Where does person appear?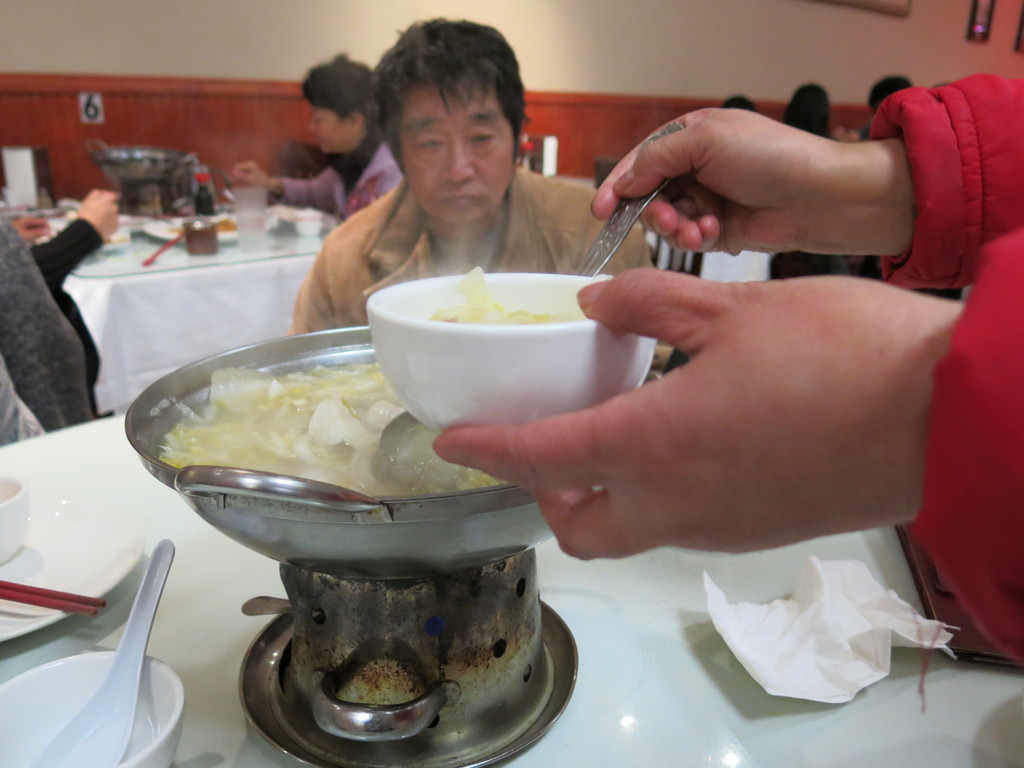
Appears at [left=232, top=45, right=422, bottom=276].
